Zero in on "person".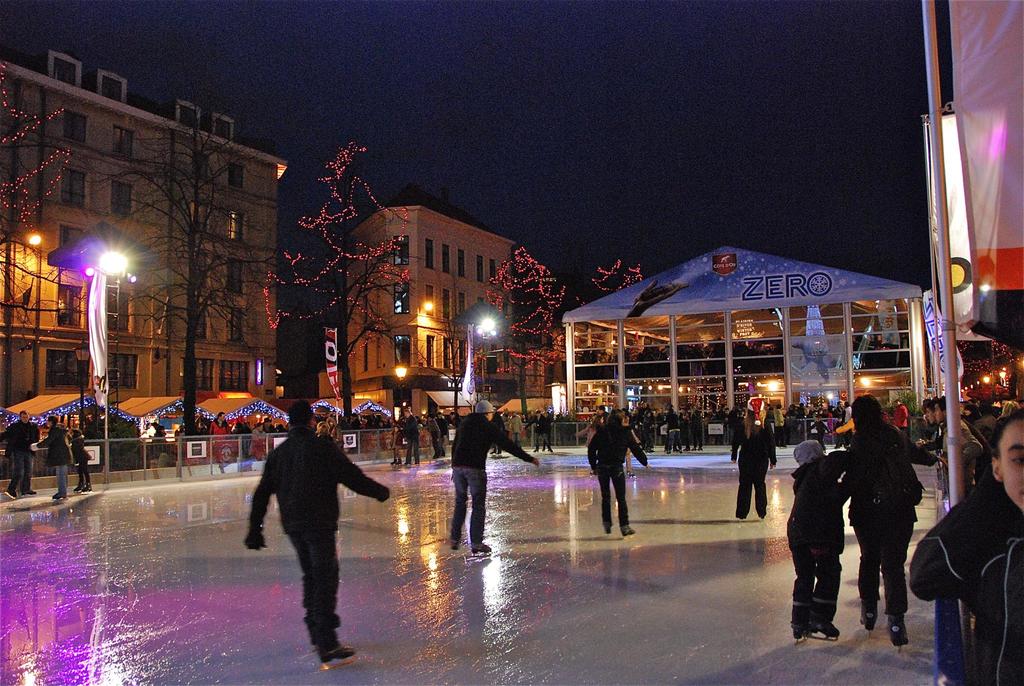
Zeroed in: box(500, 409, 532, 441).
